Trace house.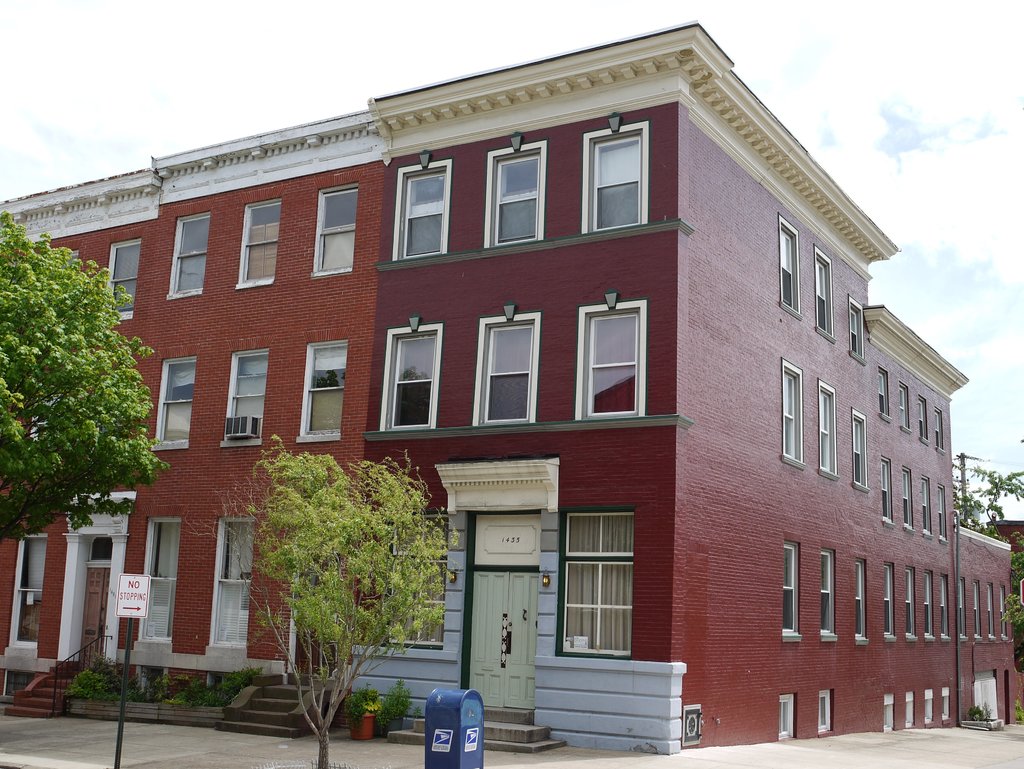
Traced to [left=0, top=163, right=184, bottom=647].
